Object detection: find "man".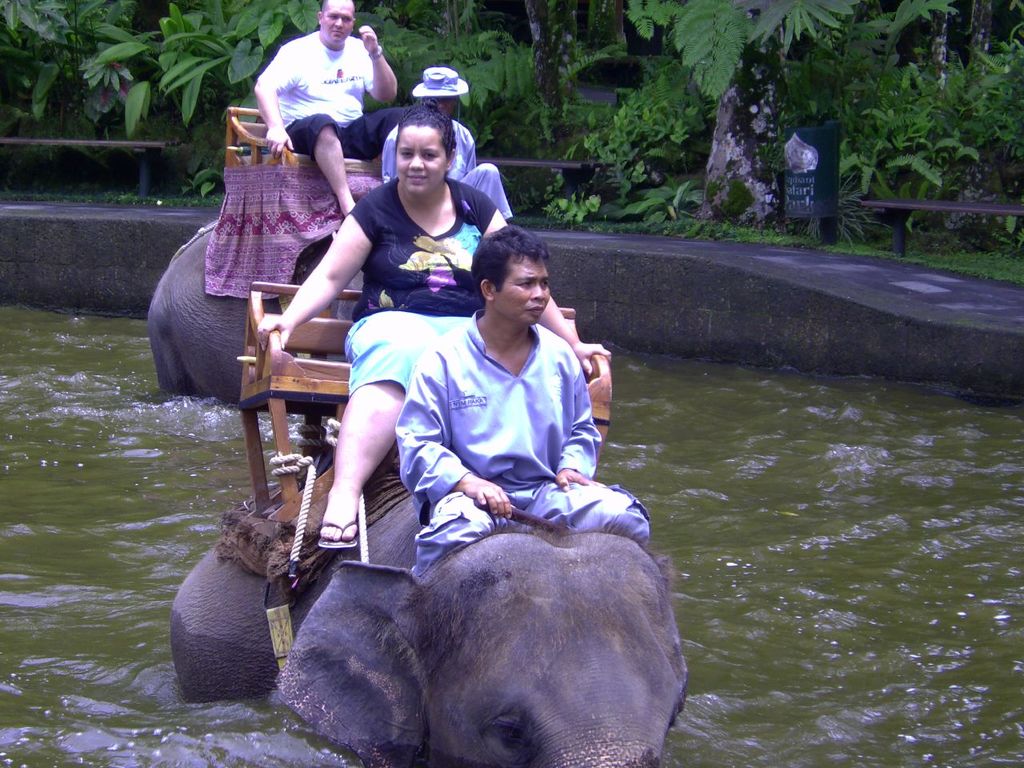
<box>234,6,404,164</box>.
